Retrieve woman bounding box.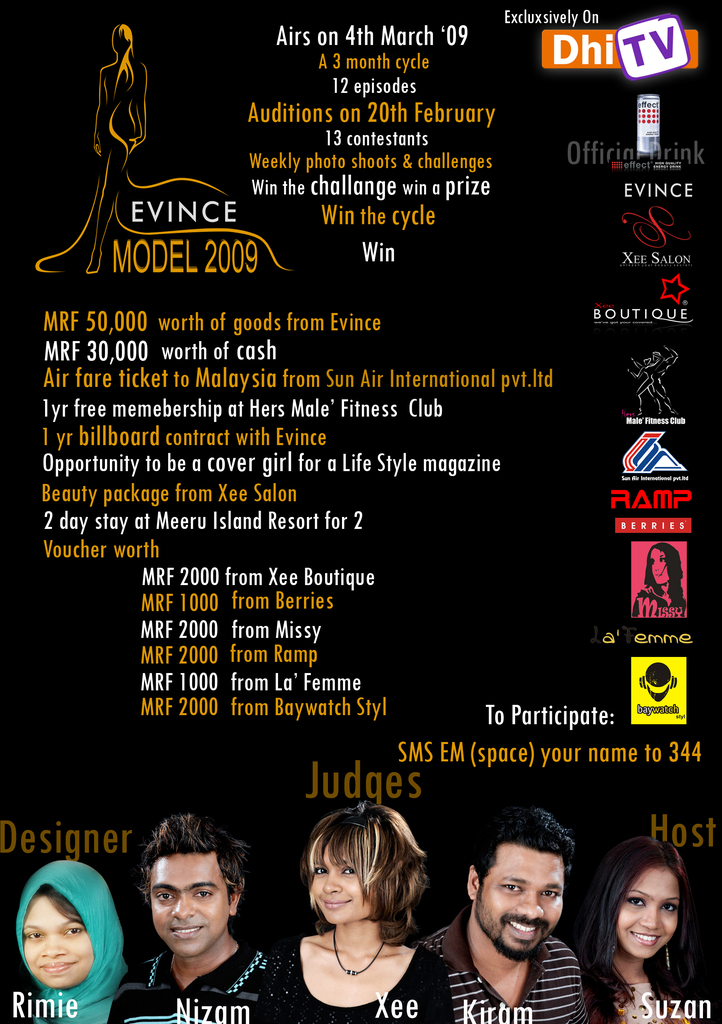
Bounding box: select_region(575, 841, 711, 1023).
